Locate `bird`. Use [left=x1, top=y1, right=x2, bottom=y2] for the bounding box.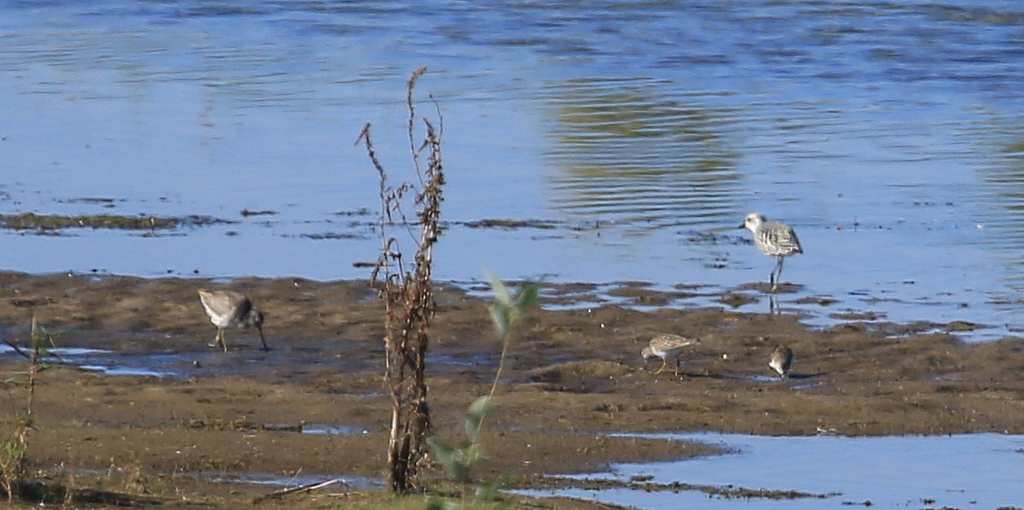
[left=191, top=282, right=274, bottom=345].
